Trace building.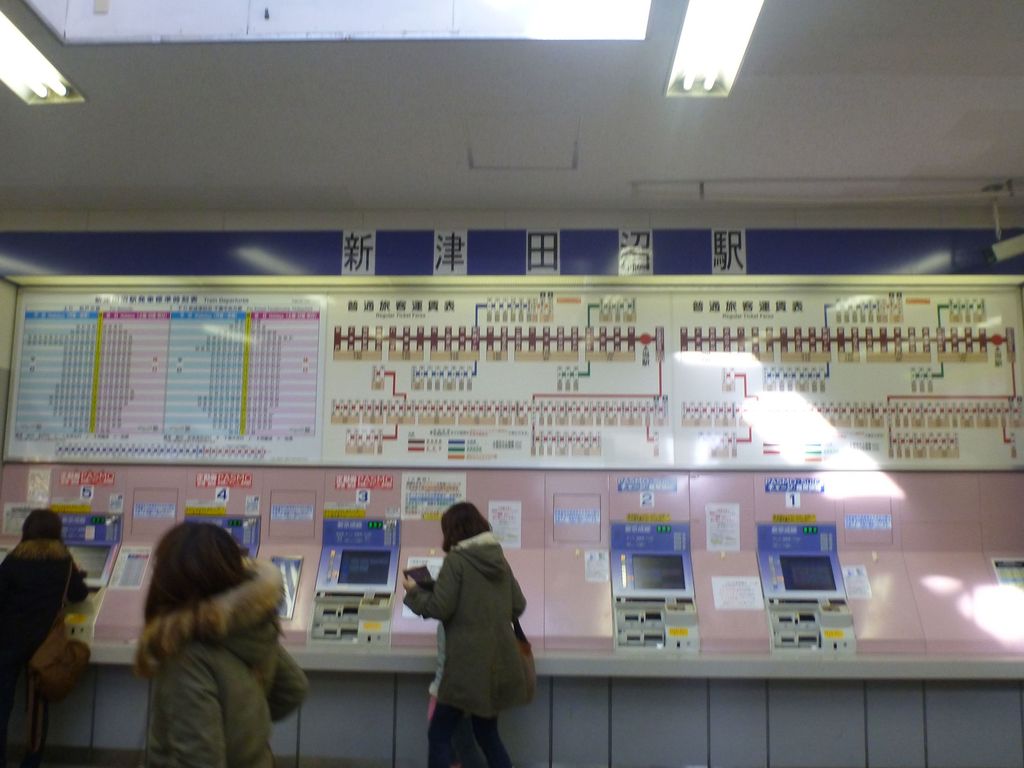
Traced to detection(0, 0, 1023, 767).
